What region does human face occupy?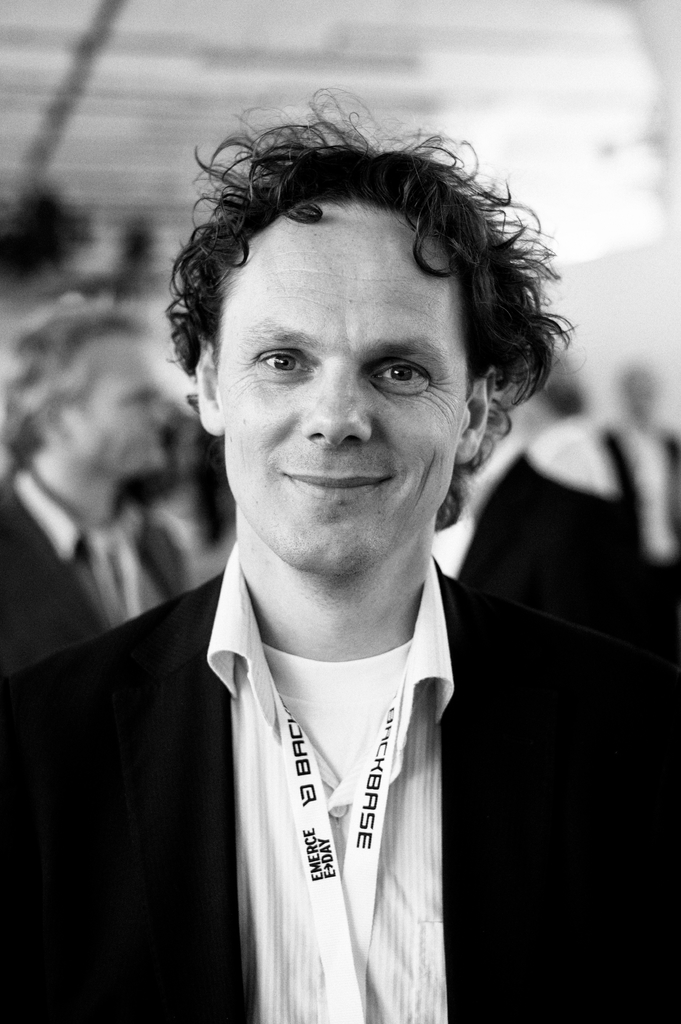
<box>77,335,174,466</box>.
